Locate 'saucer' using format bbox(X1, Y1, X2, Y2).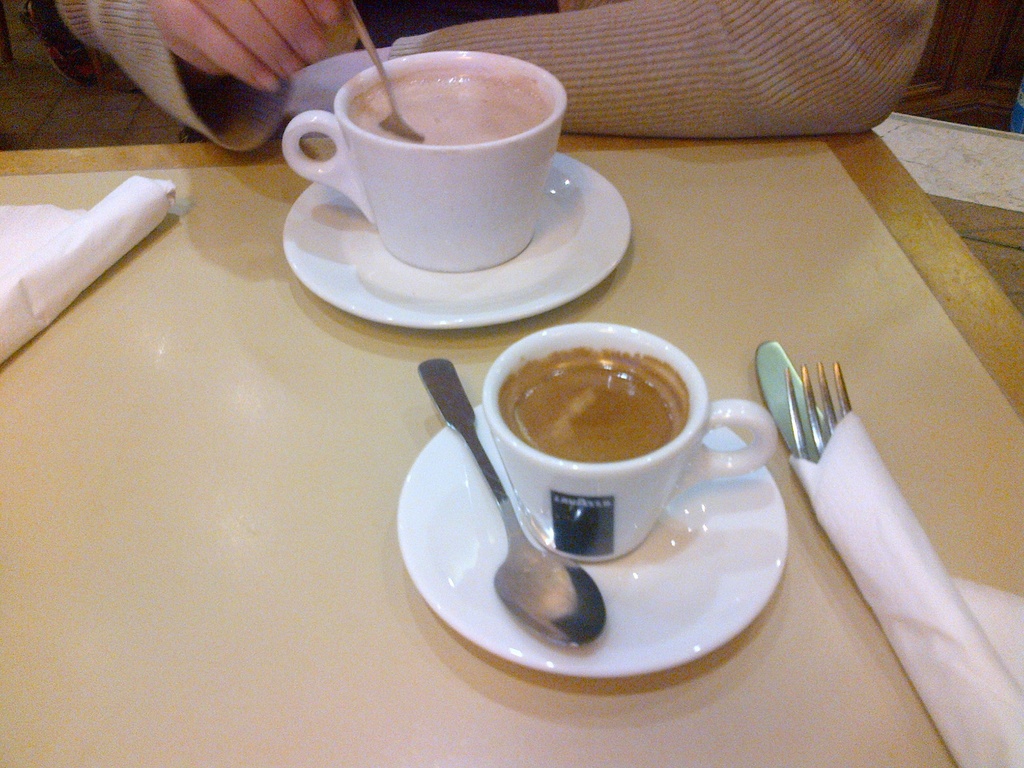
bbox(277, 152, 632, 332).
